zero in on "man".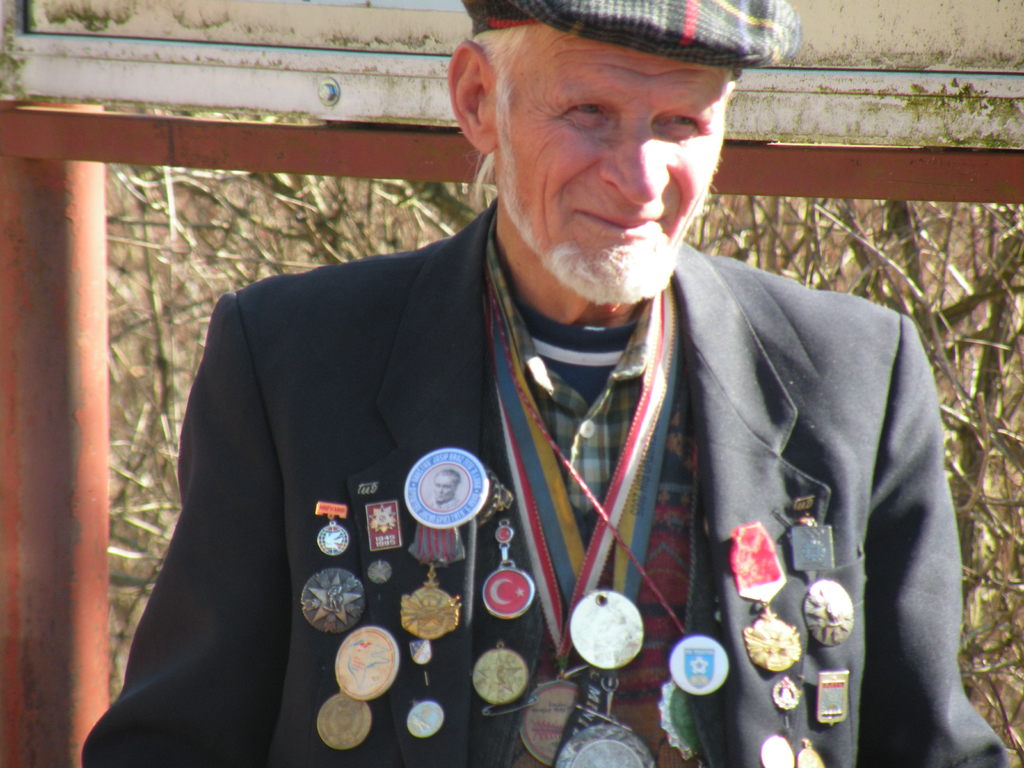
Zeroed in: bbox=(95, 0, 963, 767).
